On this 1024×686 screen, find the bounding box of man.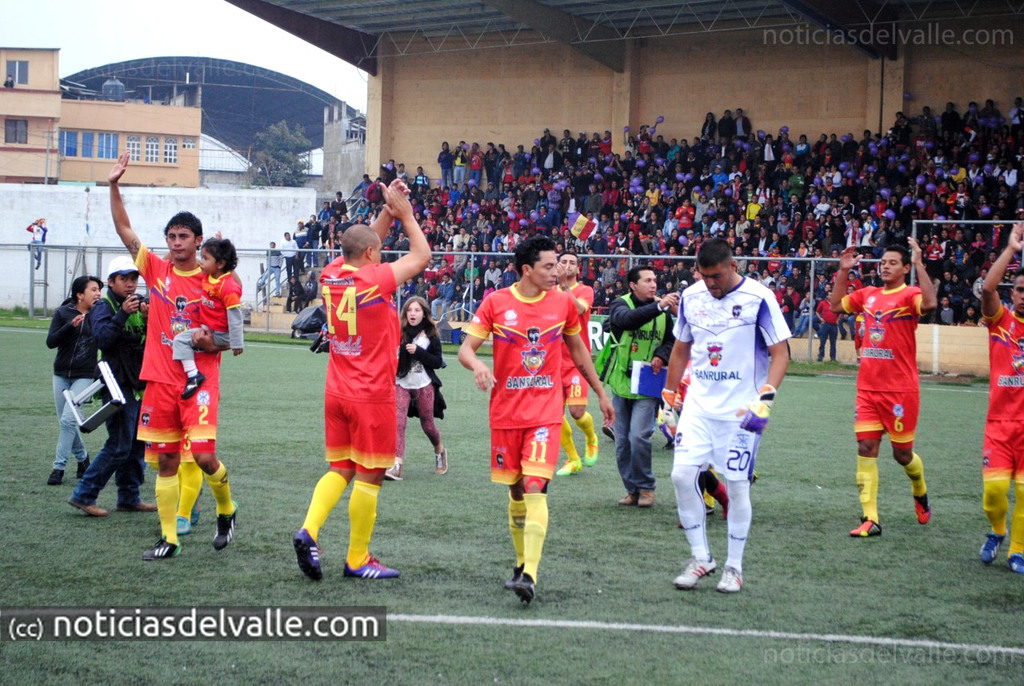
Bounding box: Rect(662, 236, 792, 592).
